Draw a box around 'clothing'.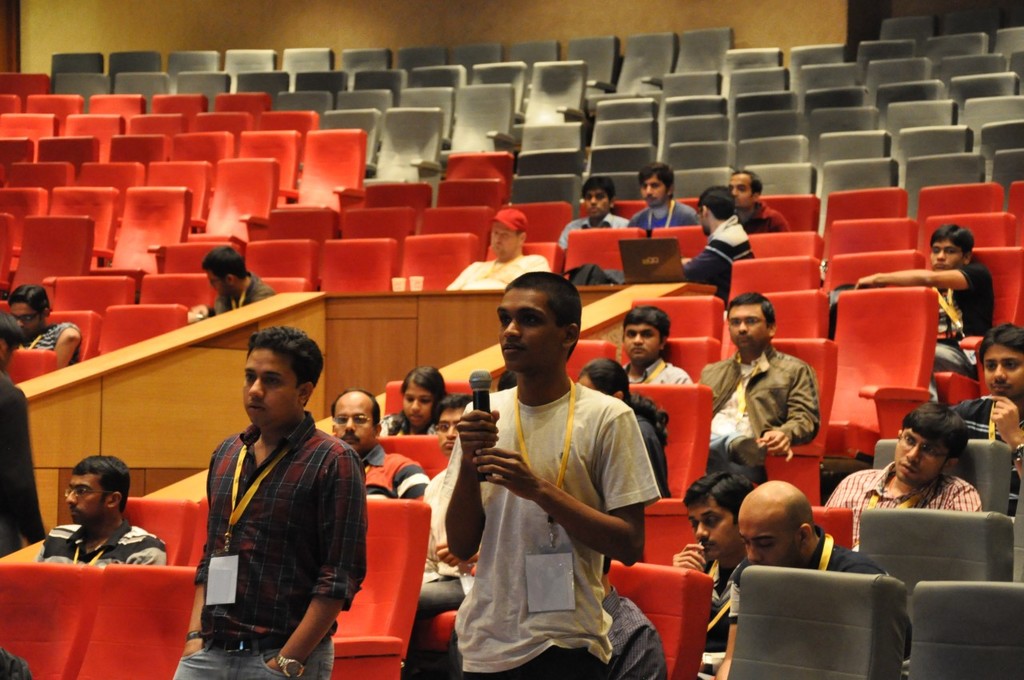
bbox(0, 371, 49, 554).
